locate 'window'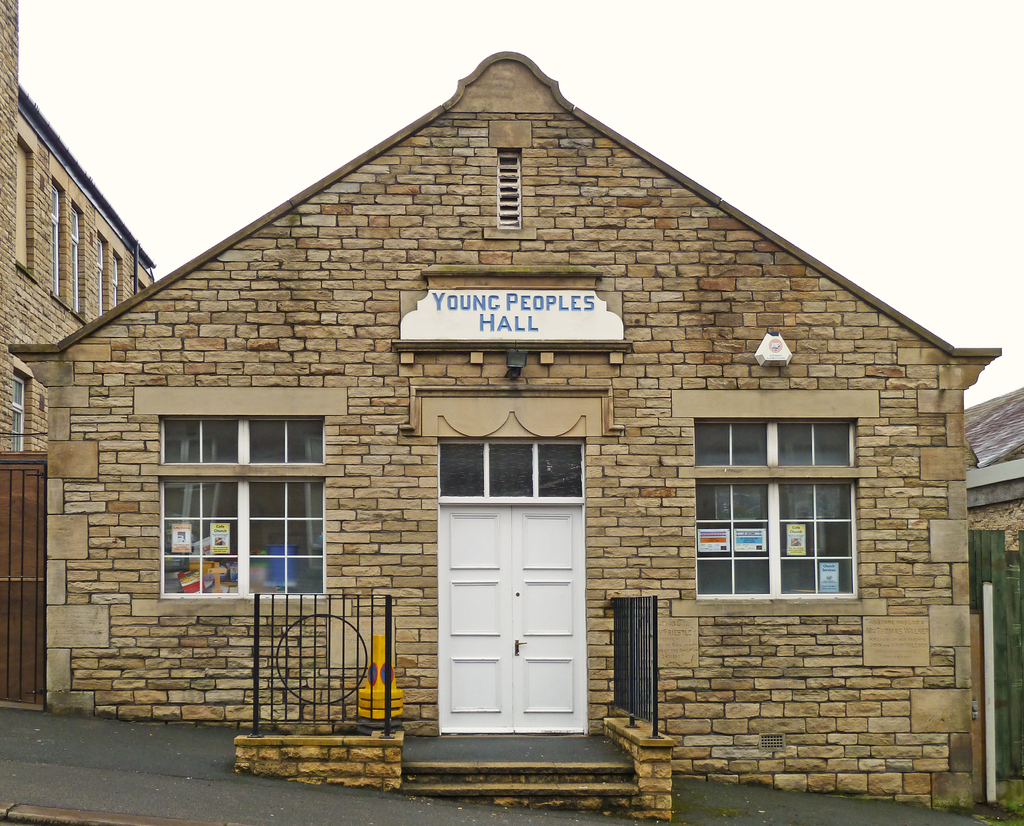
x1=159, y1=481, x2=326, y2=596
